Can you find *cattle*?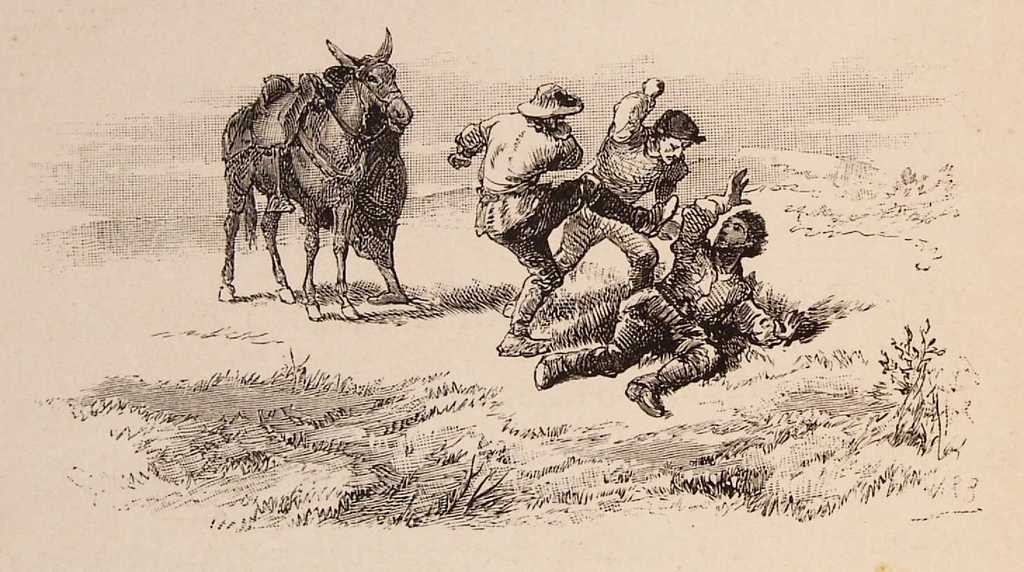
Yes, bounding box: BBox(218, 25, 413, 326).
